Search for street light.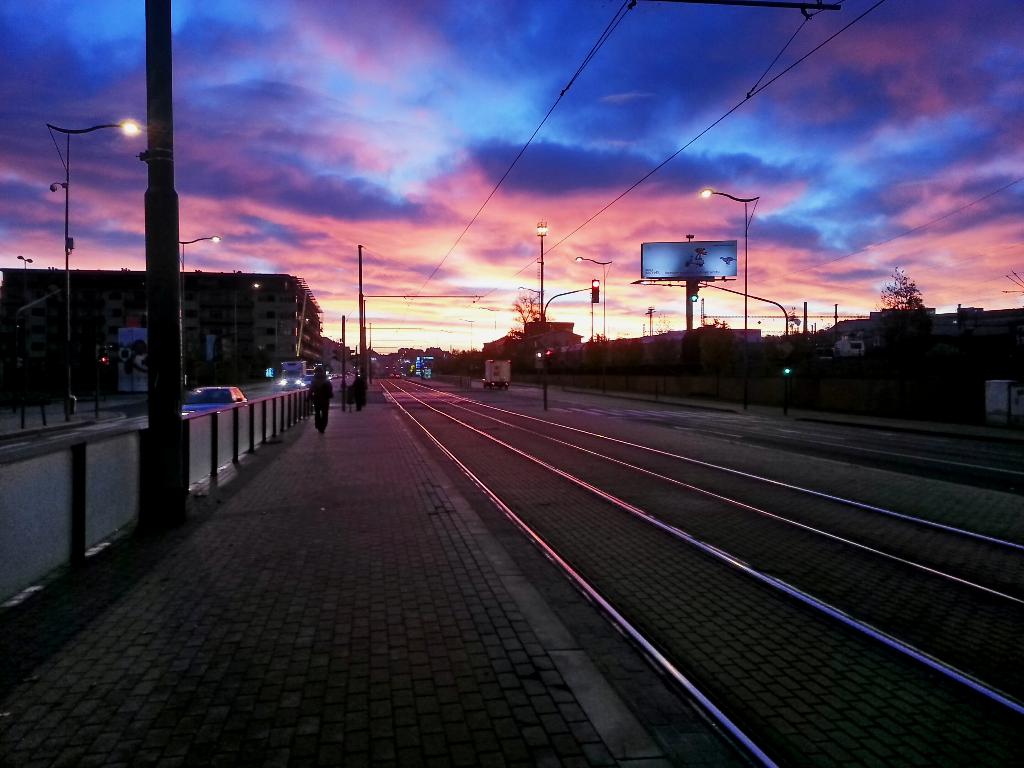
Found at {"x1": 180, "y1": 239, "x2": 219, "y2": 390}.
